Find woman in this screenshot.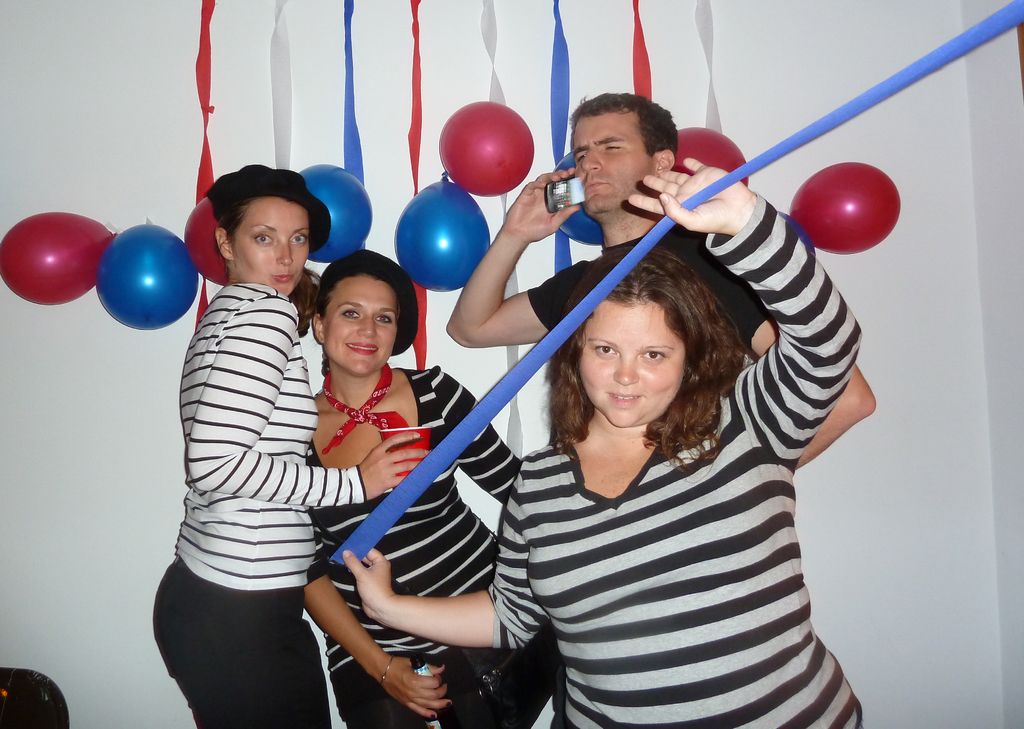
The bounding box for woman is <region>147, 162, 428, 728</region>.
